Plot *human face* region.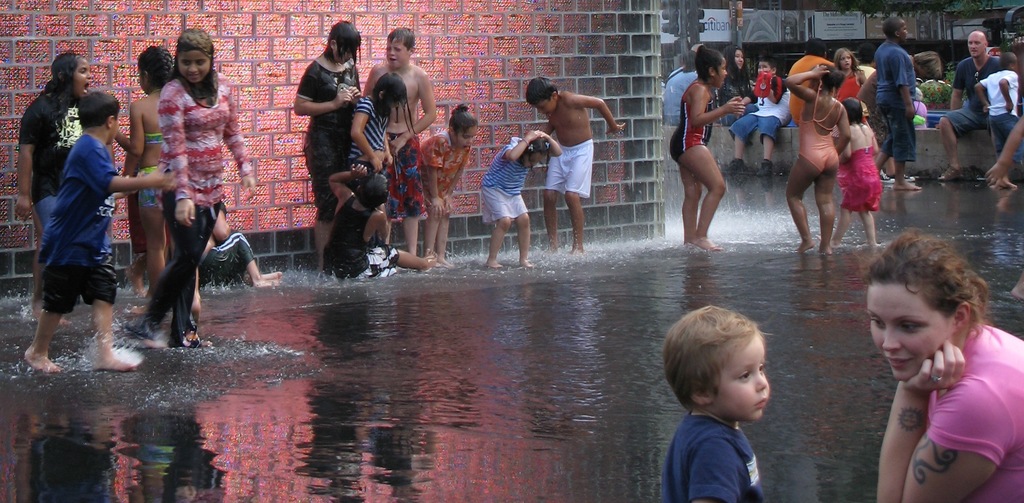
Plotted at [x1=712, y1=60, x2=726, y2=88].
